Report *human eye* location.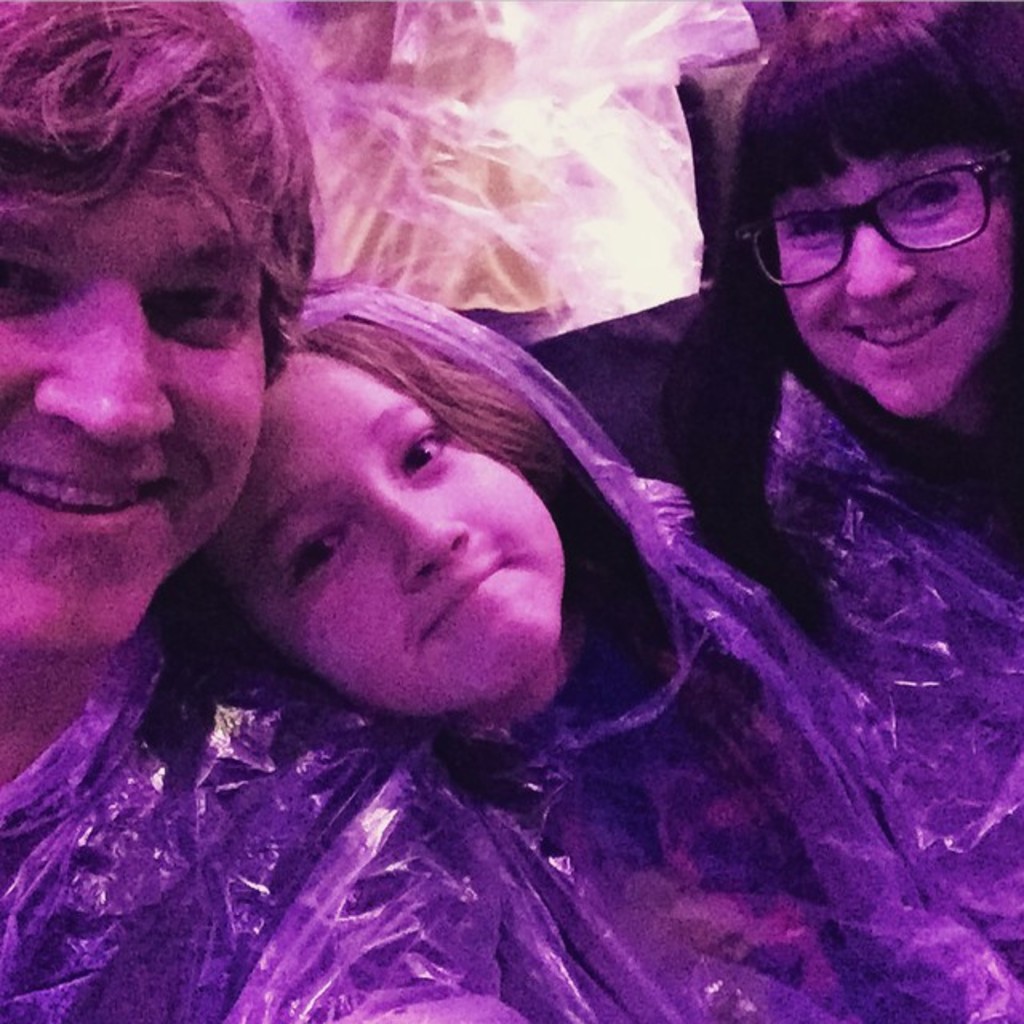
Report: (left=888, top=176, right=970, bottom=214).
